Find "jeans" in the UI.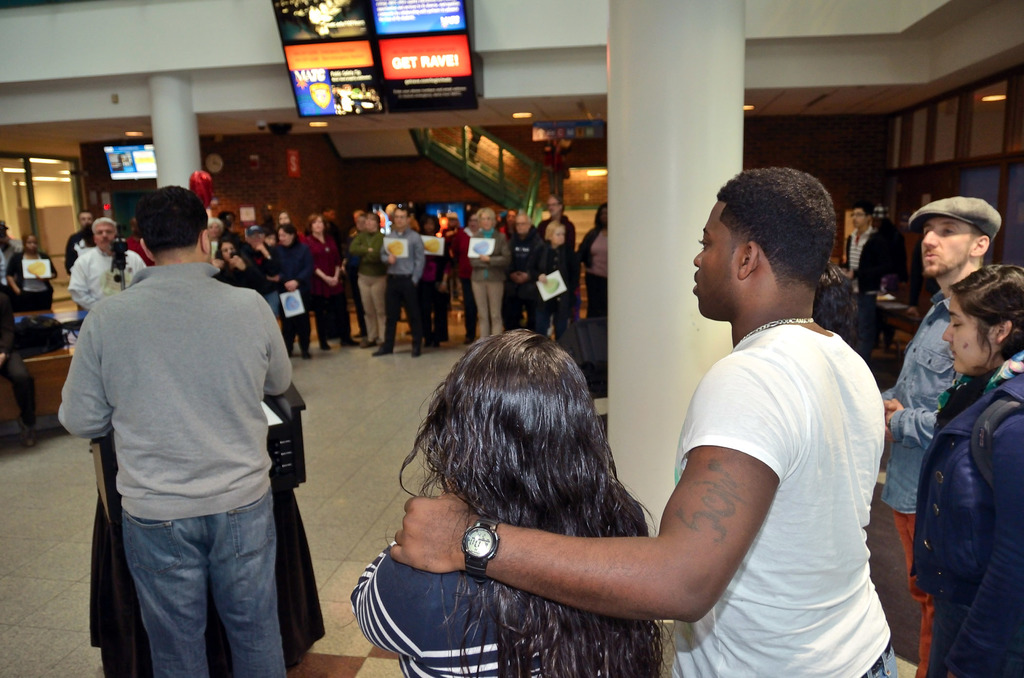
UI element at (267, 293, 279, 314).
